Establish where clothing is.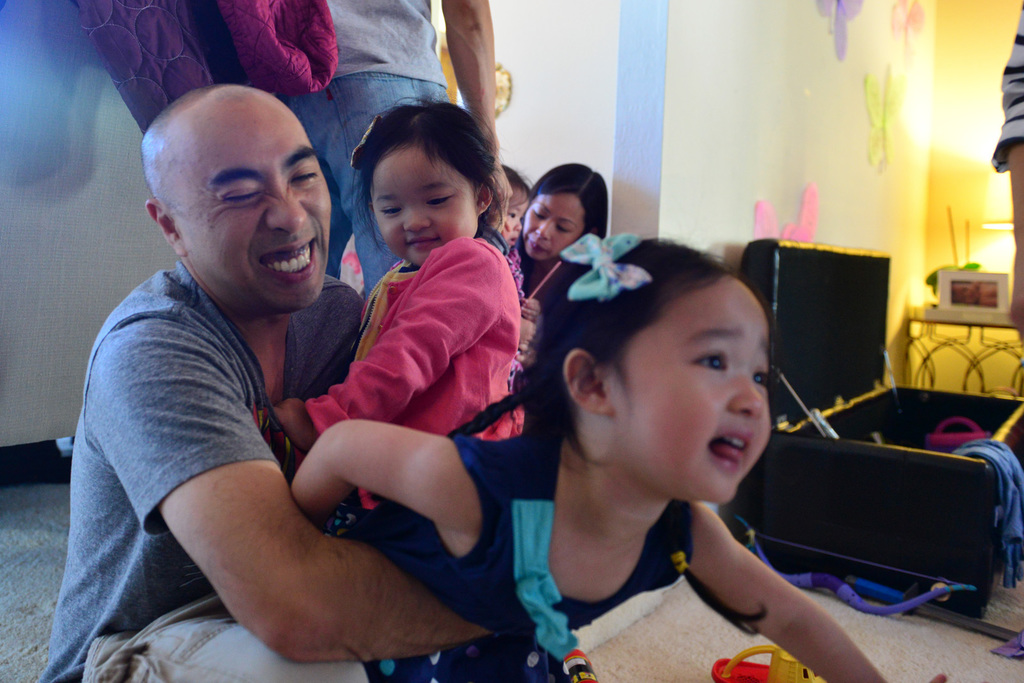
Established at bbox=[360, 415, 689, 682].
